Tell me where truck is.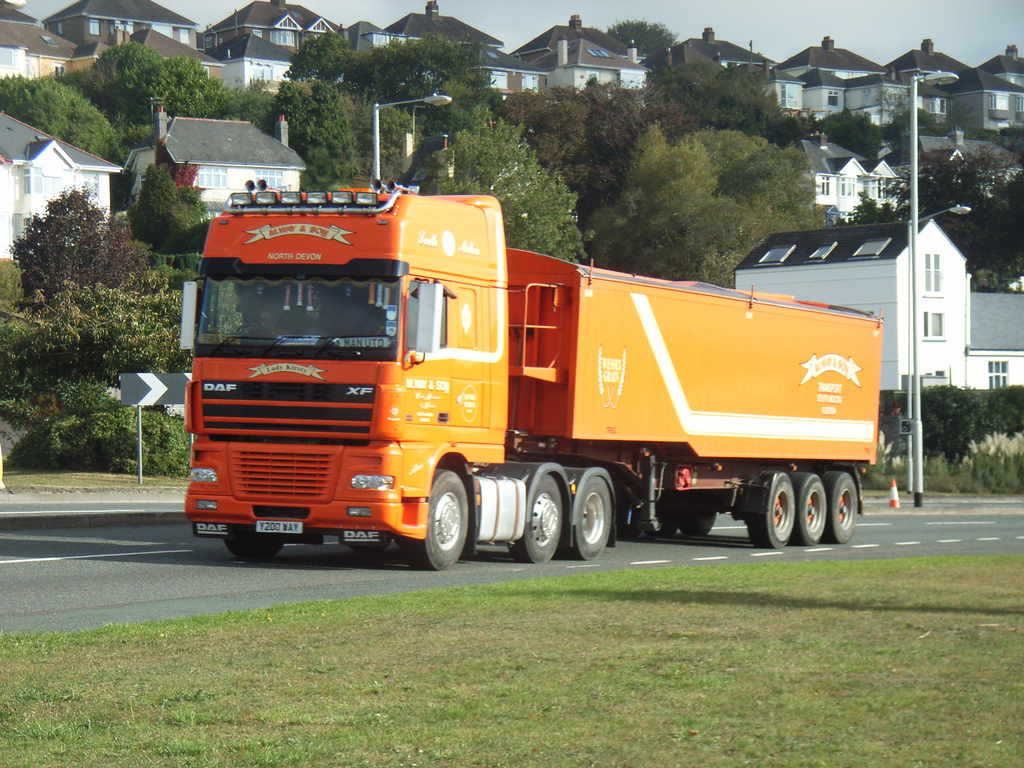
truck is at 196, 177, 906, 590.
